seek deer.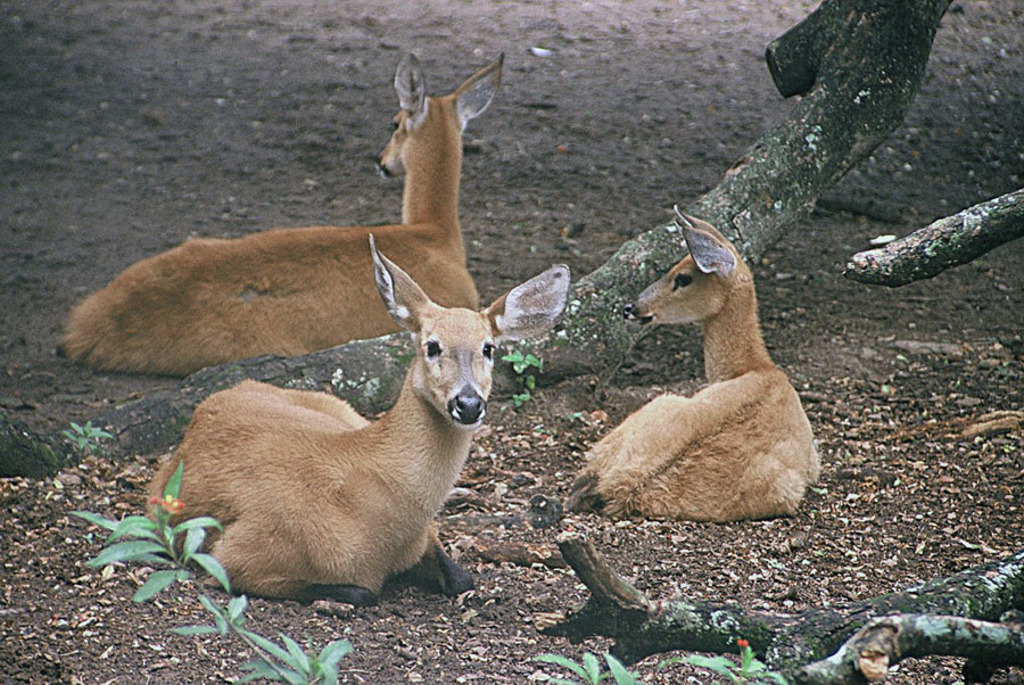
x1=149 y1=234 x2=572 y2=608.
